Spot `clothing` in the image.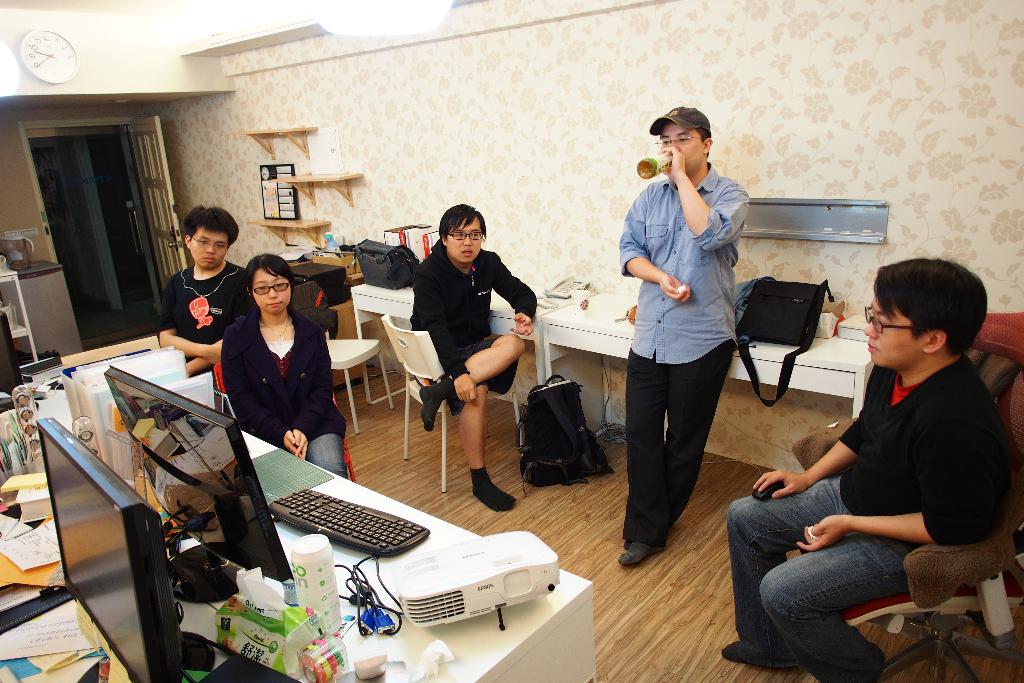
`clothing` found at 403:235:536:391.
